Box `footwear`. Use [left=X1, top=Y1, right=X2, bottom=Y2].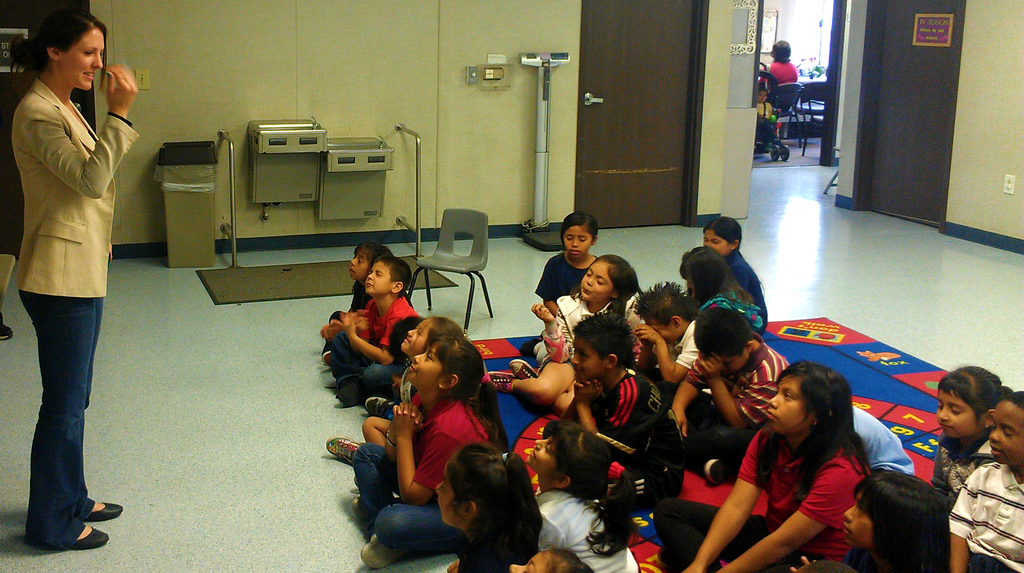
[left=323, top=435, right=365, bottom=464].
